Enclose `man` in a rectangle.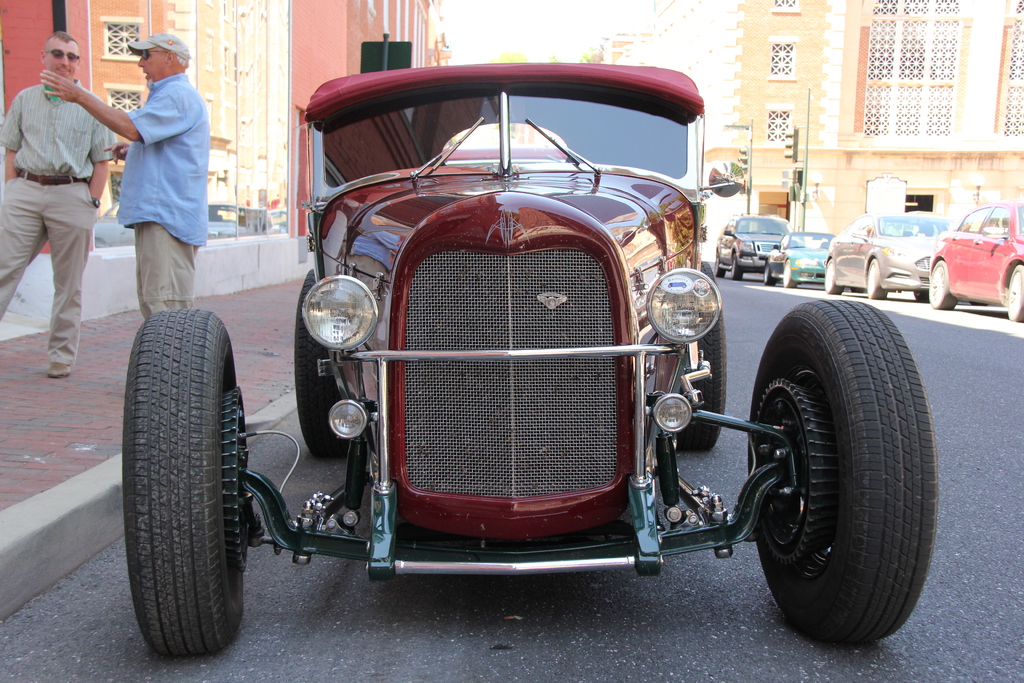
0,30,115,375.
